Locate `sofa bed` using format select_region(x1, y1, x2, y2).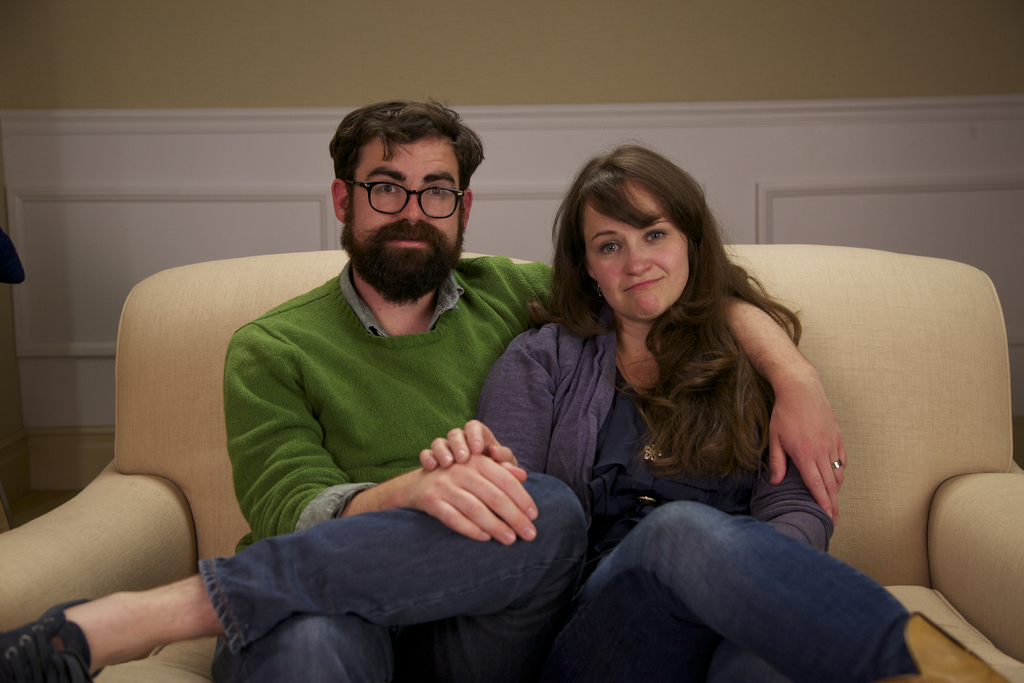
select_region(0, 243, 1023, 682).
